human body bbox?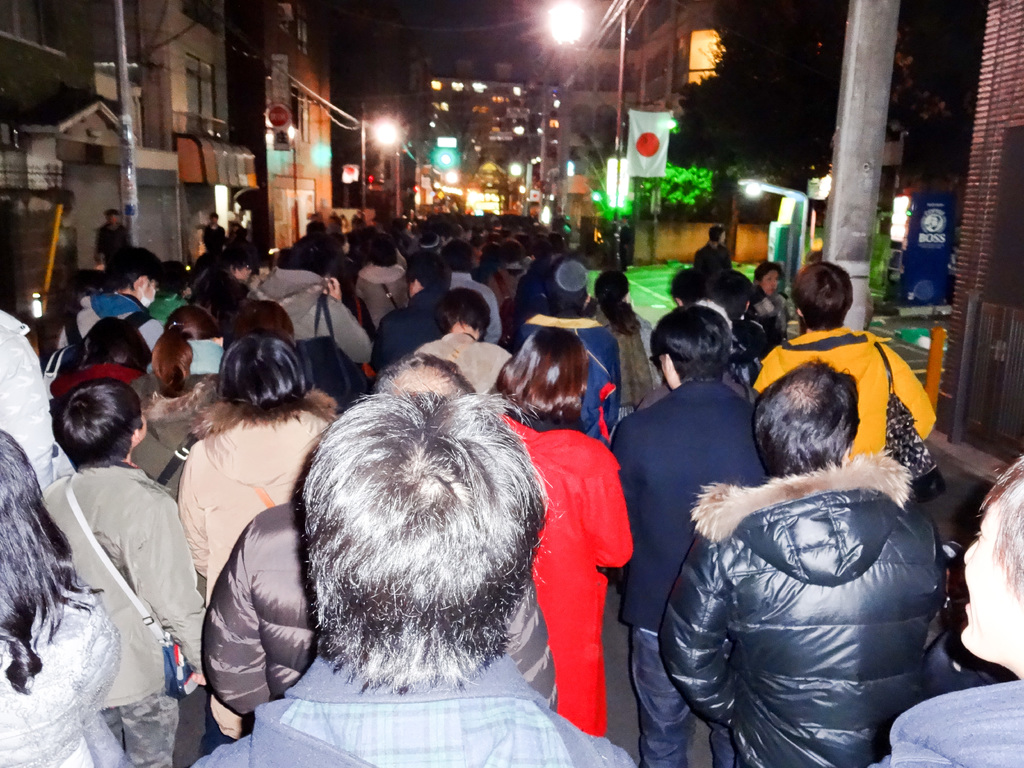
x1=0 y1=572 x2=119 y2=767
